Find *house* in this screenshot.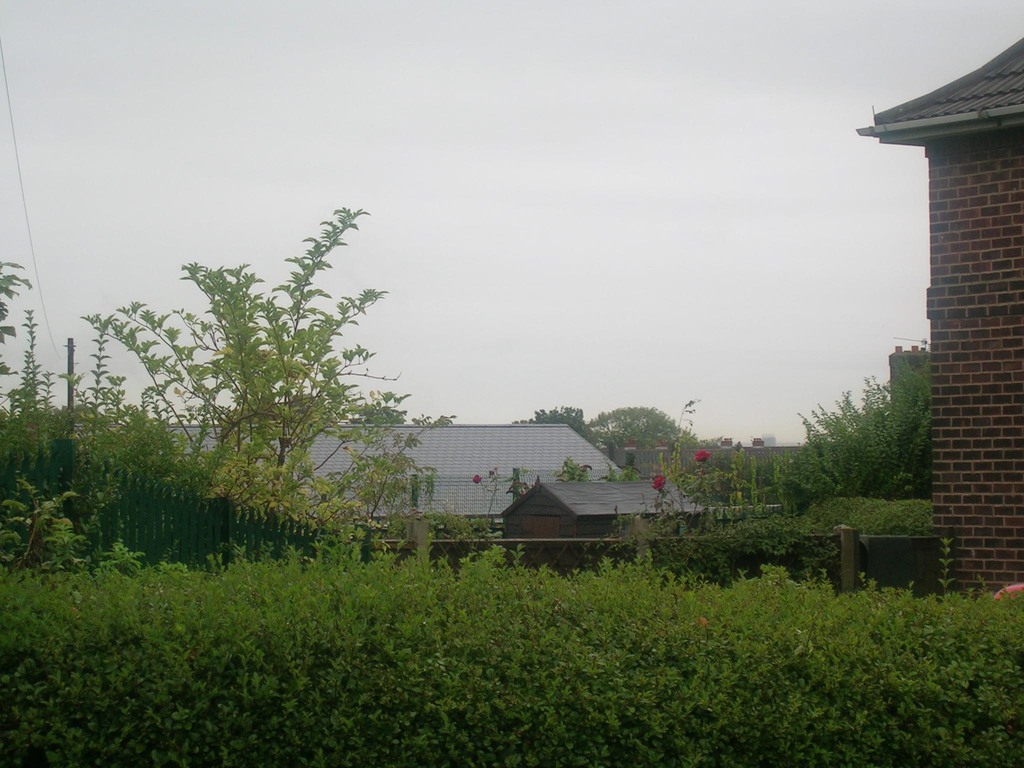
The bounding box for *house* is 12/415/627/537.
